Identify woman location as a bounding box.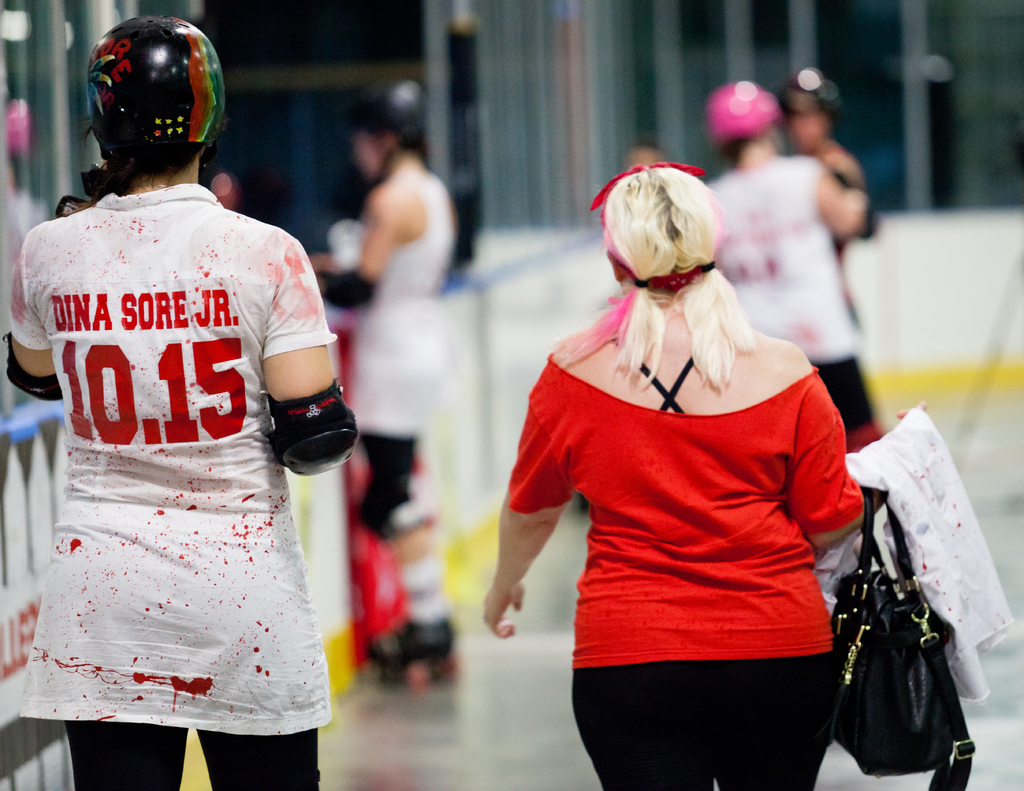
region(0, 18, 359, 790).
